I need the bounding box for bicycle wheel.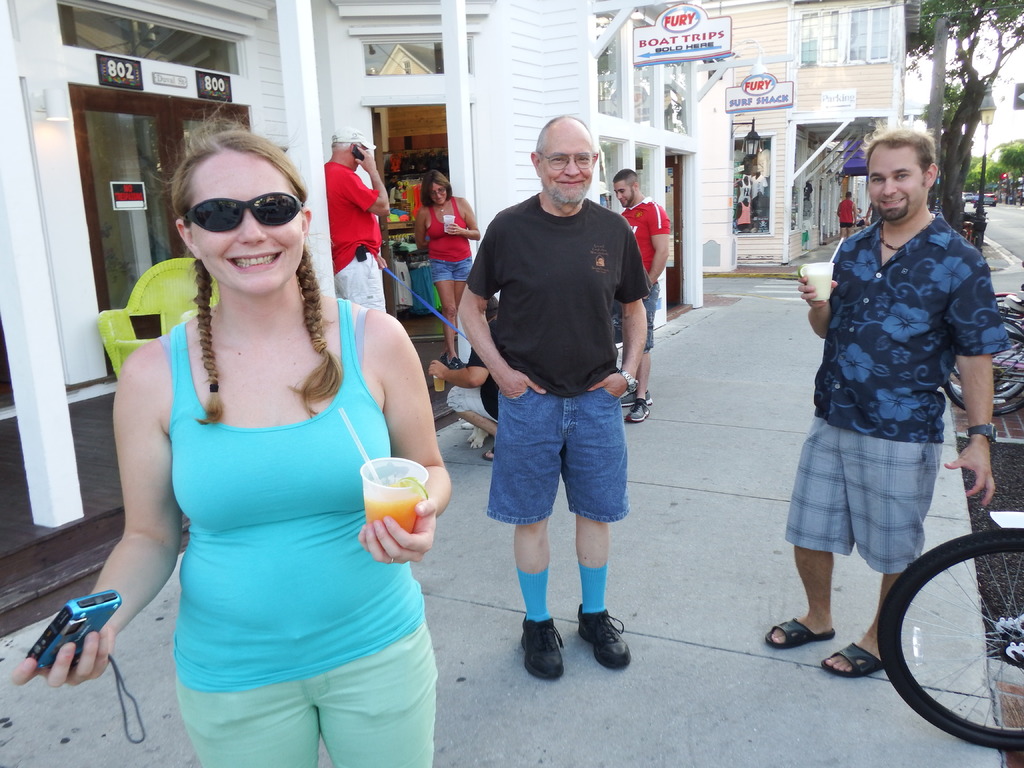
Here it is: [x1=958, y1=326, x2=1023, y2=403].
